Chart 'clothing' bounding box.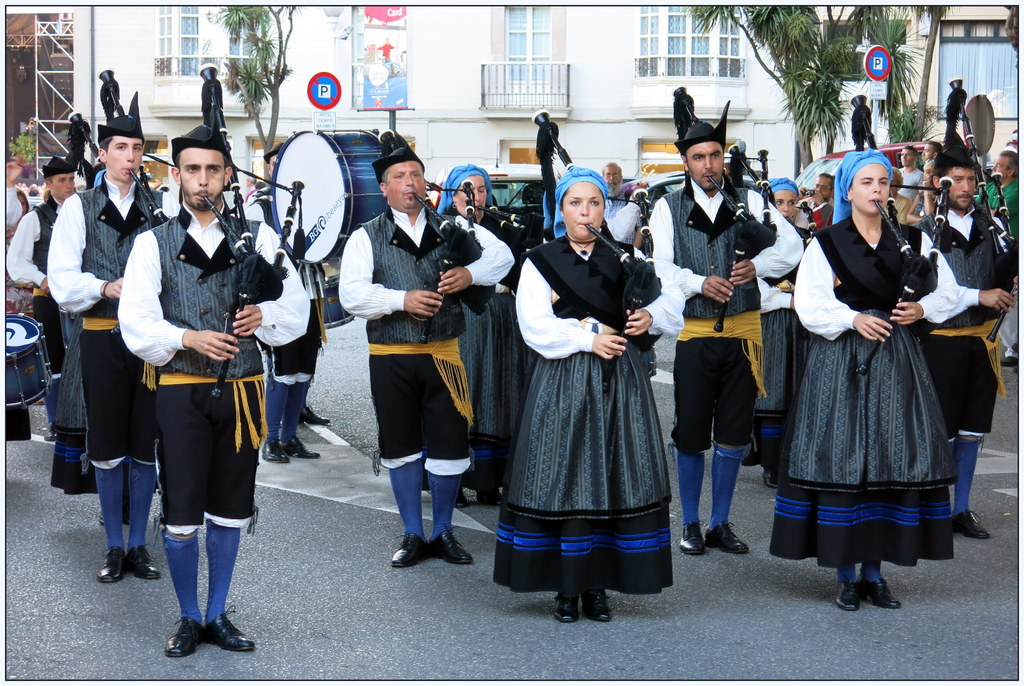
Charted: (left=1, top=200, right=67, bottom=373).
